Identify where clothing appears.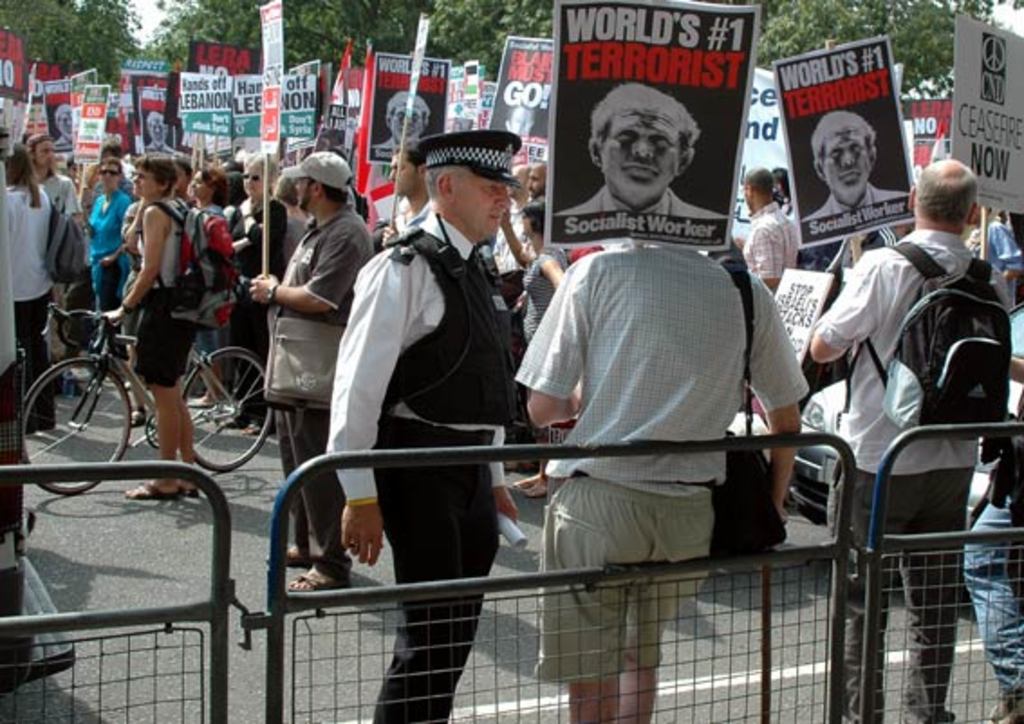
Appears at region(813, 181, 916, 235).
